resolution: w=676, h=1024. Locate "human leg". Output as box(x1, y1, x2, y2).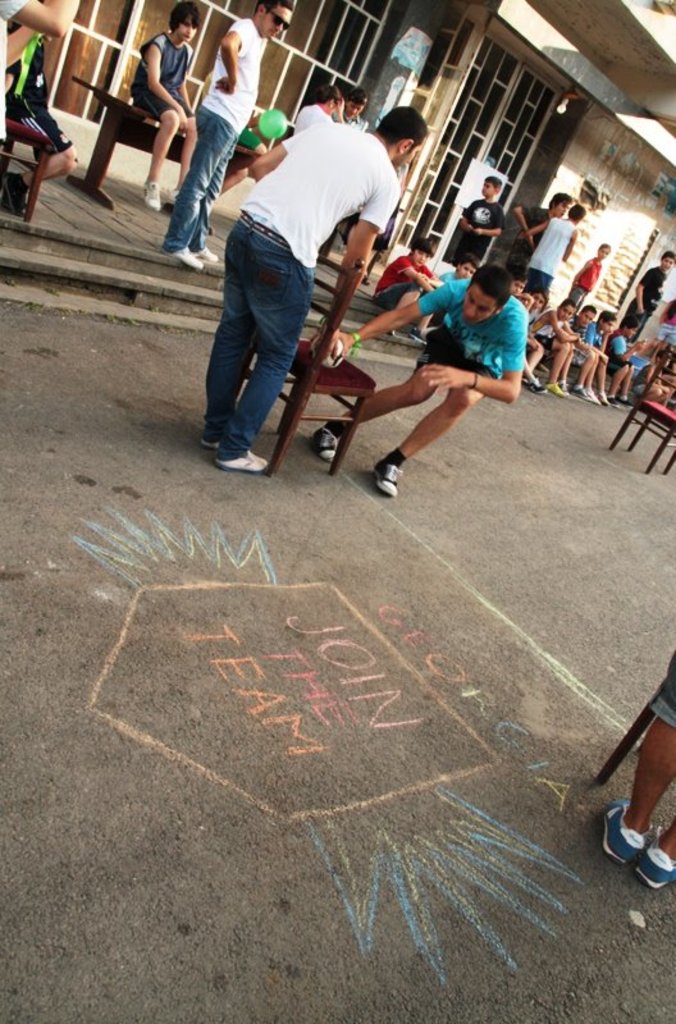
box(303, 344, 429, 462).
